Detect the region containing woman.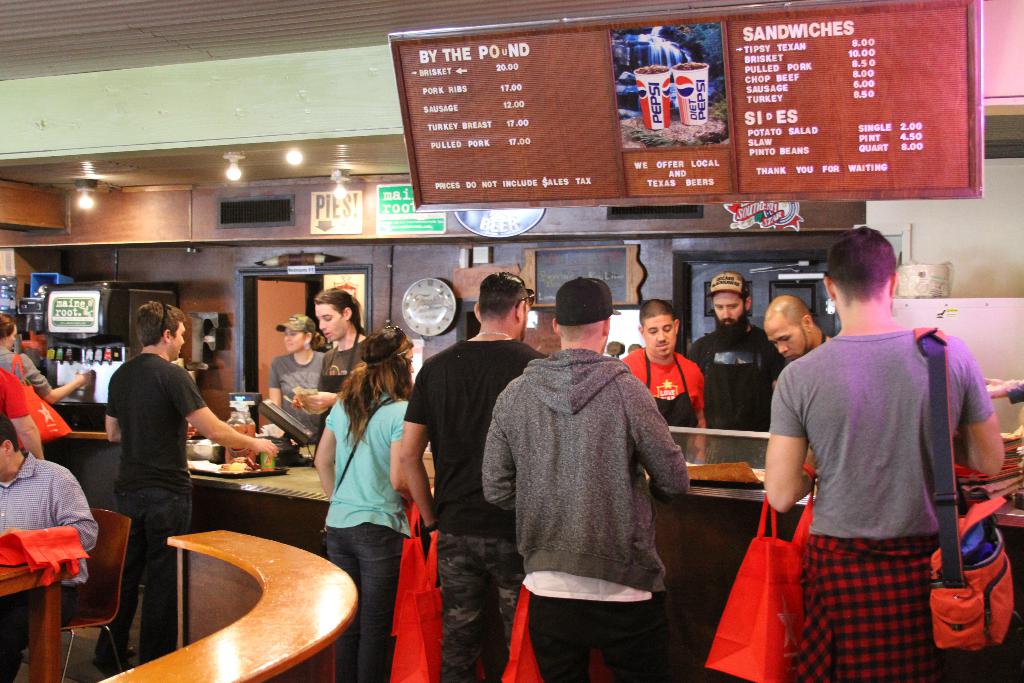
{"x1": 306, "y1": 320, "x2": 424, "y2": 667}.
